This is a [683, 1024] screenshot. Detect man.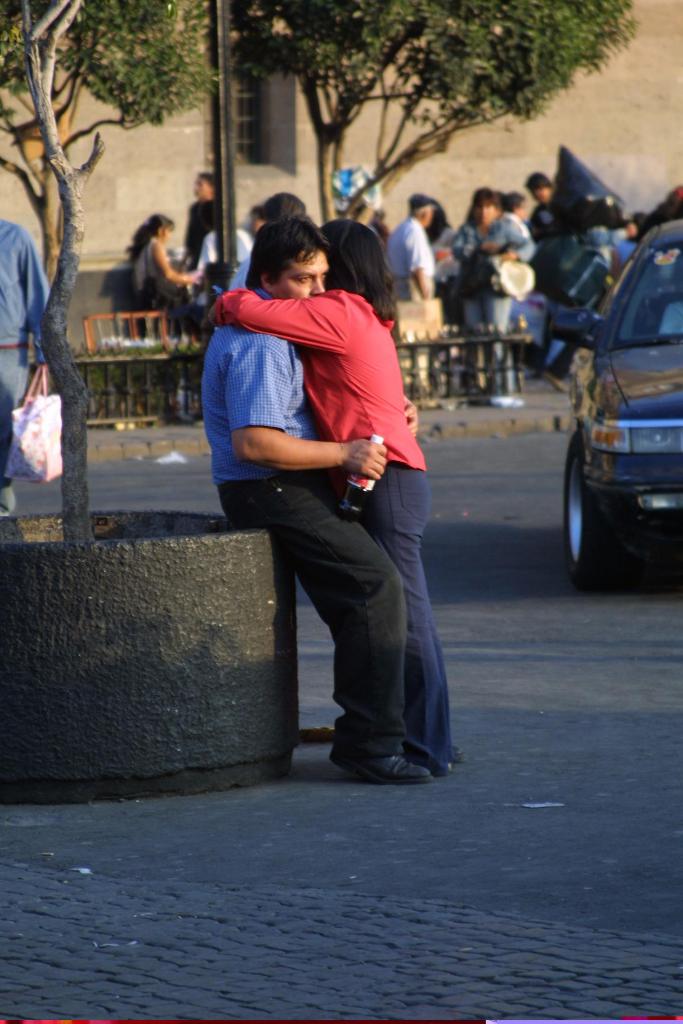
386,198,449,404.
